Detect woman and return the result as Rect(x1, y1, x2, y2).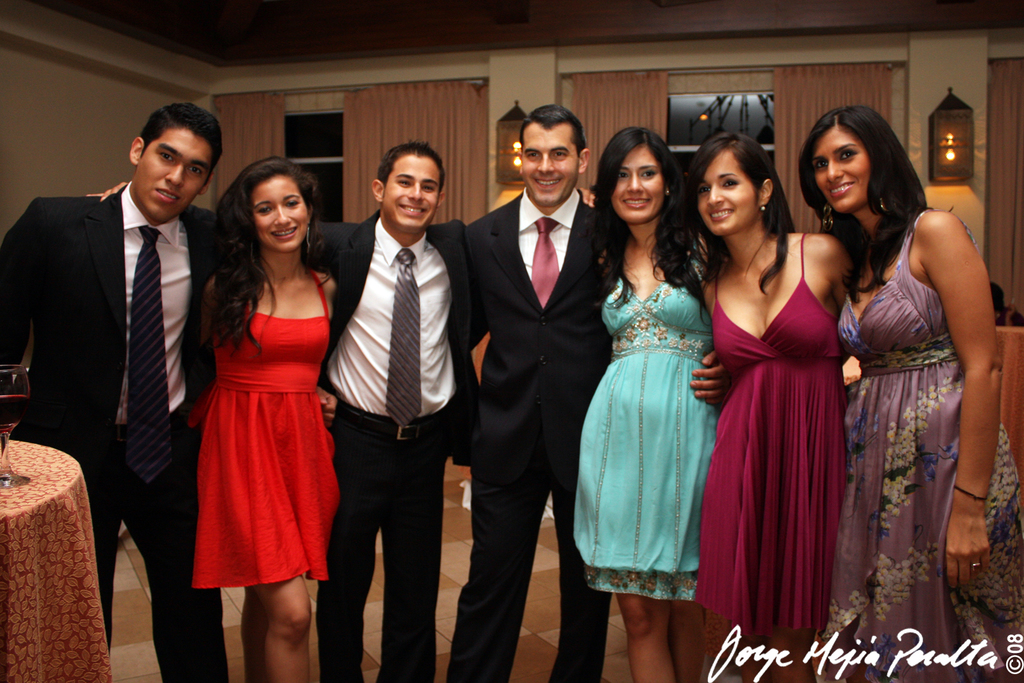
Rect(690, 139, 873, 646).
